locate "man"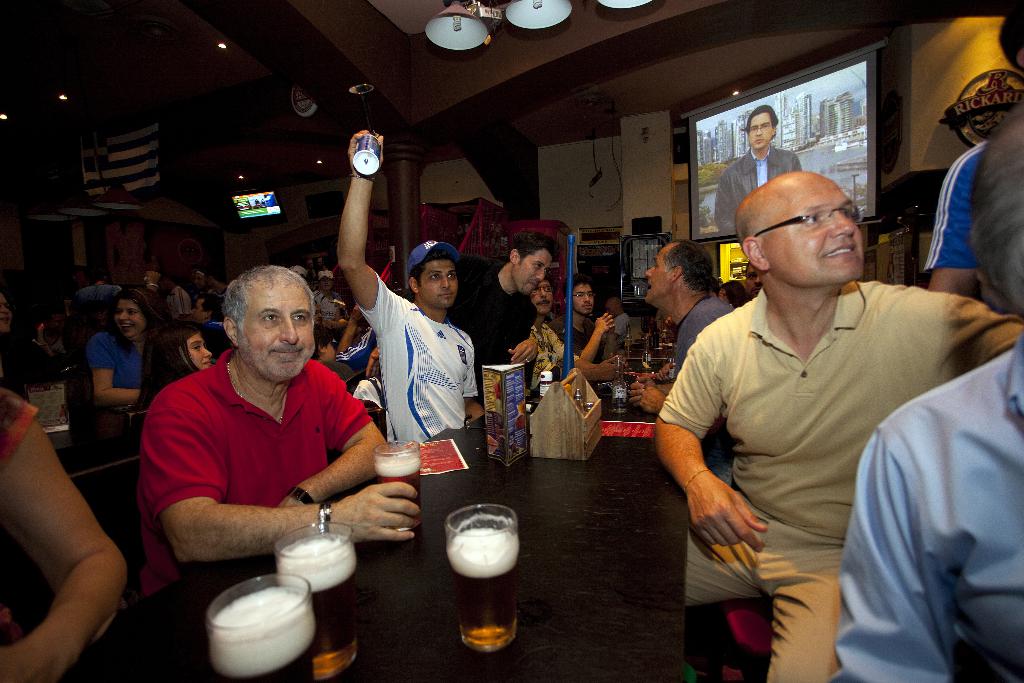
bbox(92, 300, 111, 327)
